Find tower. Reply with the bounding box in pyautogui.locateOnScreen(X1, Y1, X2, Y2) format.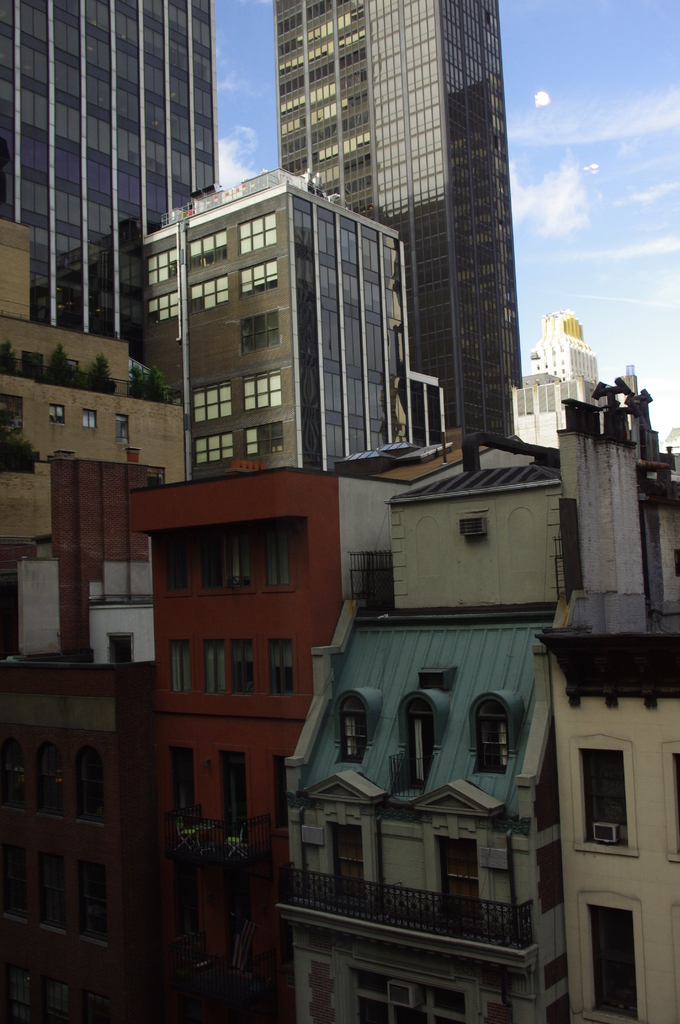
pyautogui.locateOnScreen(318, 12, 541, 457).
